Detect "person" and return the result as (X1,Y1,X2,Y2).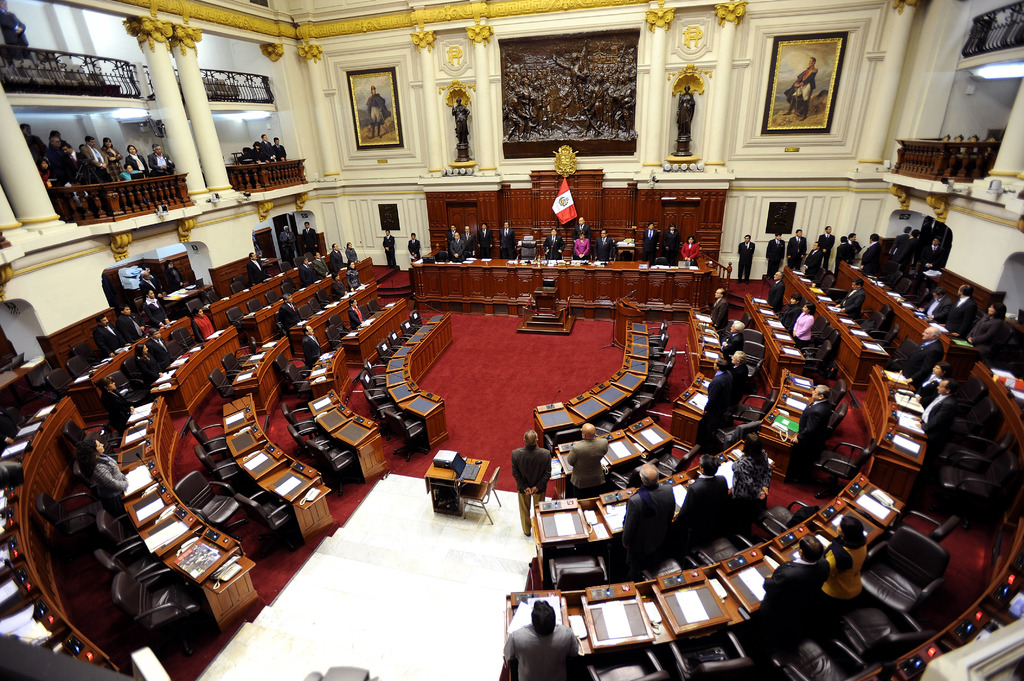
(680,235,700,269).
